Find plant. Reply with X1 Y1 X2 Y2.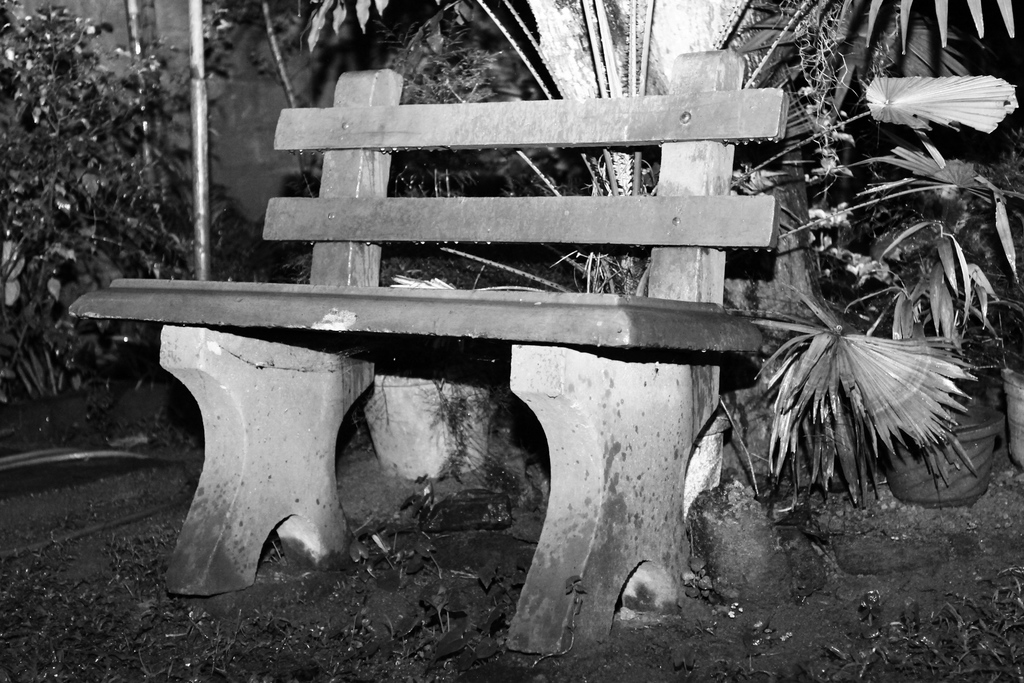
760 4 934 323.
